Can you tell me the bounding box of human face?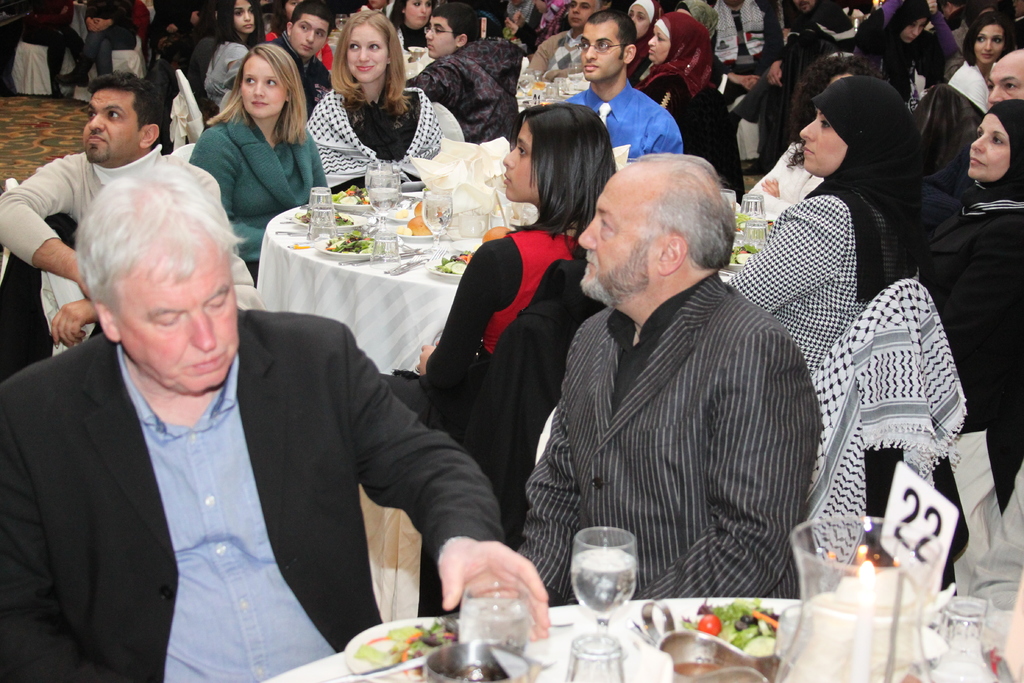
646,26,673,64.
